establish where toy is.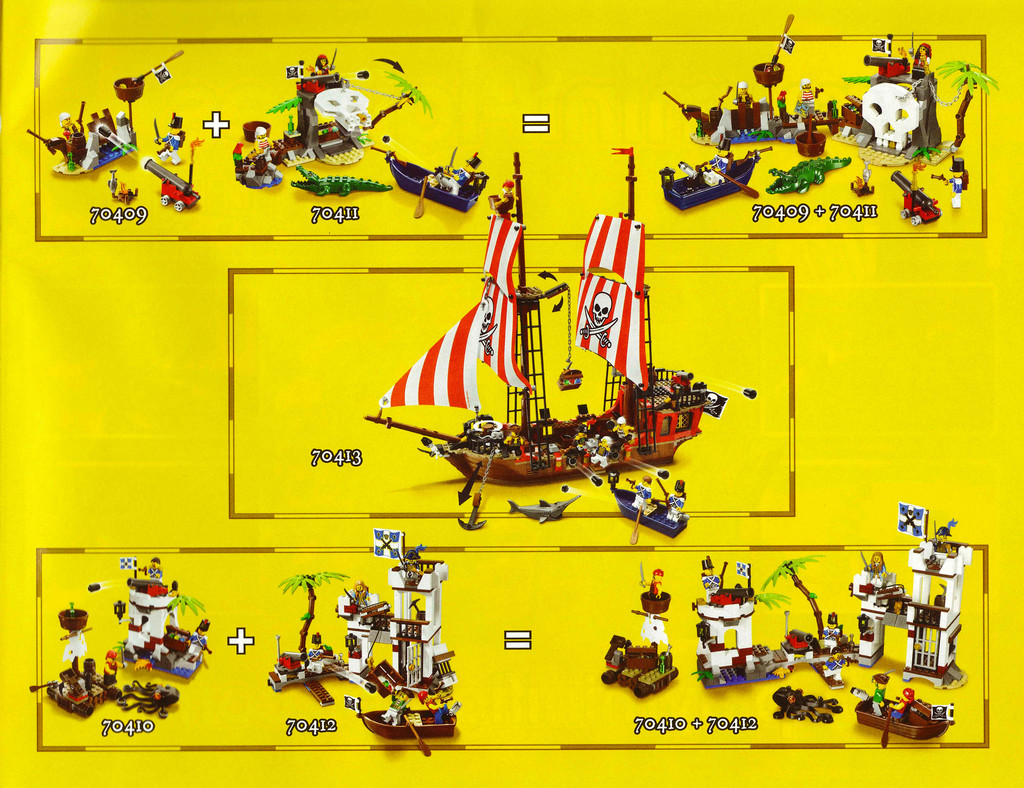
Established at <box>117,679,179,721</box>.
